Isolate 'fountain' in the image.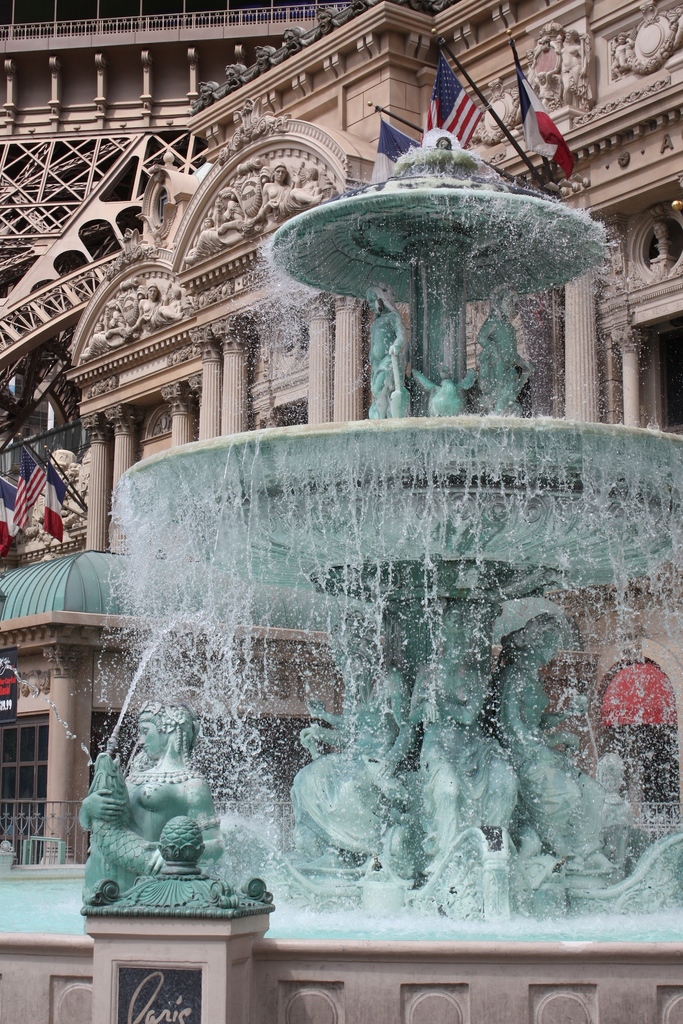
Isolated region: [left=44, top=209, right=680, bottom=1014].
